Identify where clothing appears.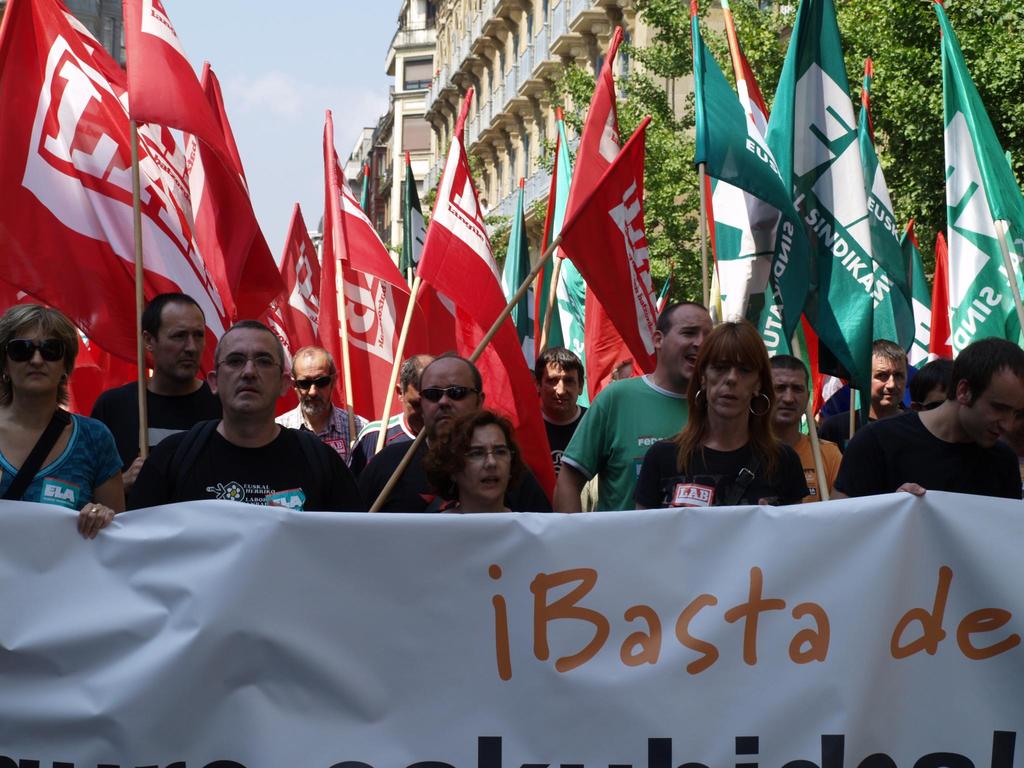
Appears at 763:424:837:497.
